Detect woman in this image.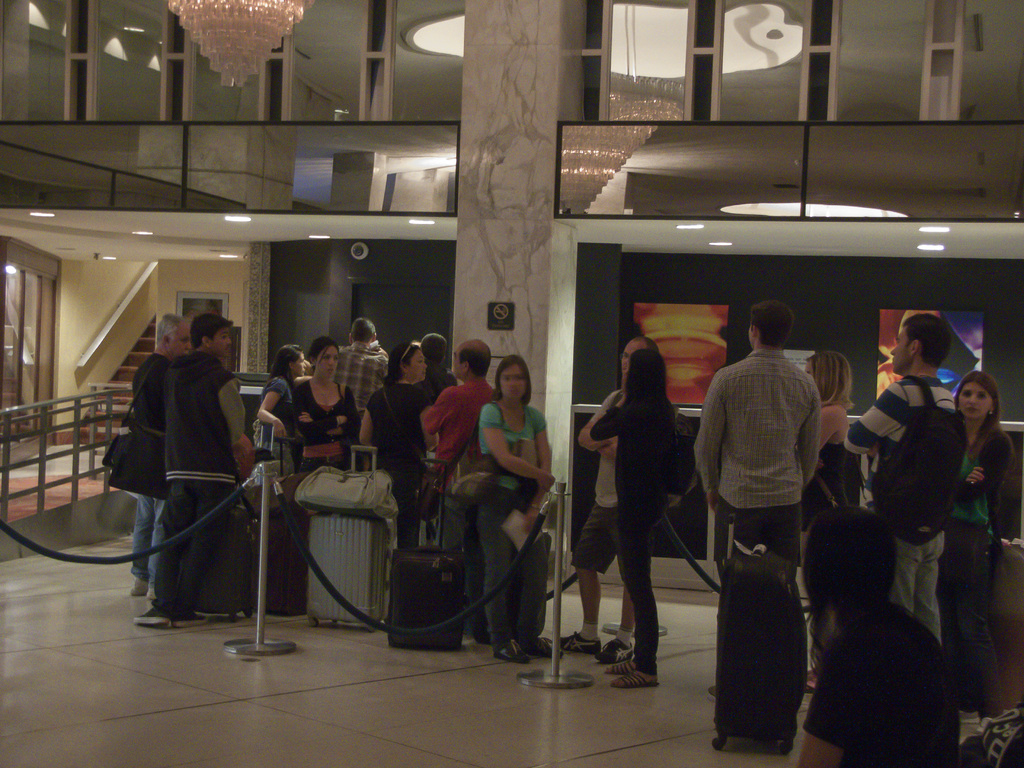
Detection: x1=588 y1=352 x2=682 y2=696.
